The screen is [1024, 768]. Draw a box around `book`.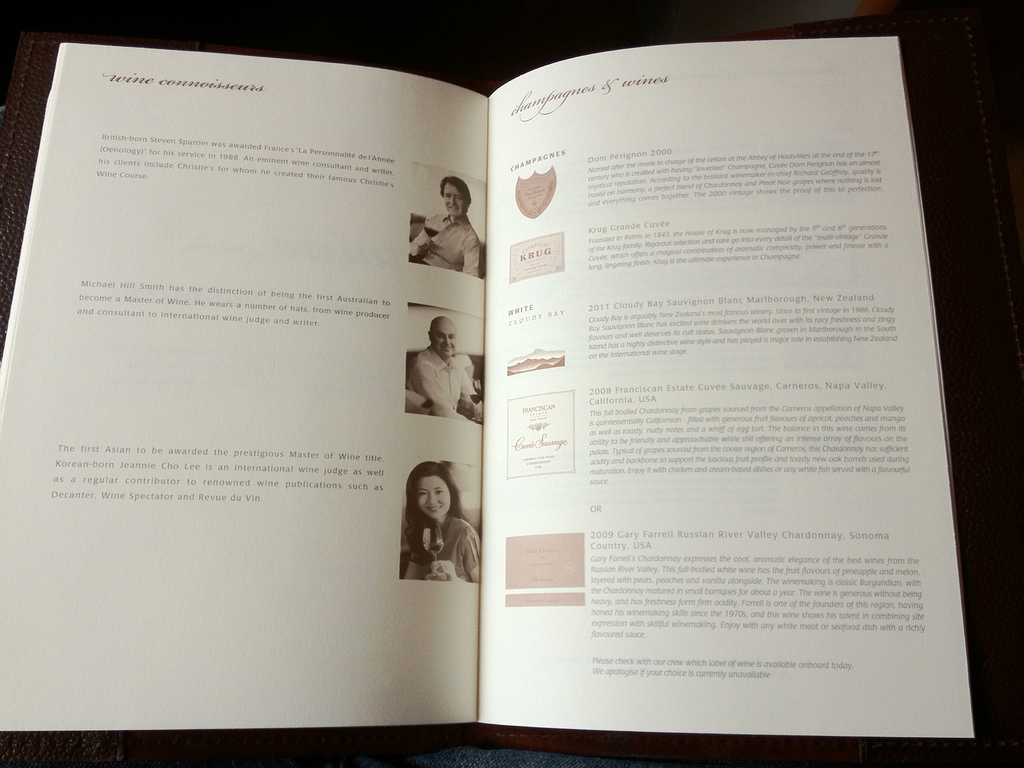
bbox=(0, 0, 1023, 767).
